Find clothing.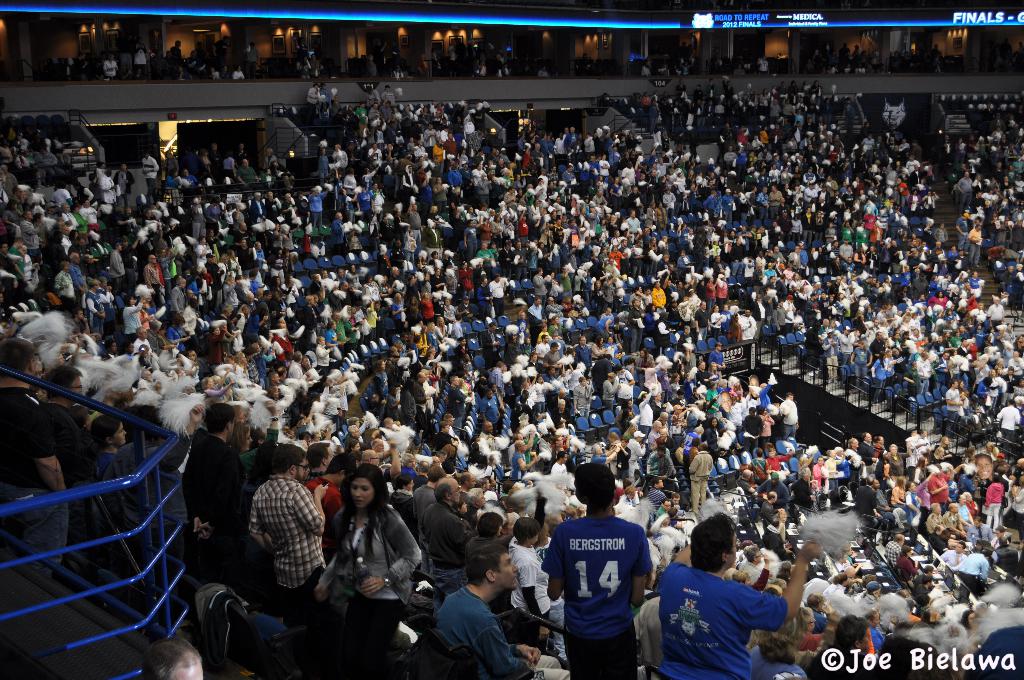
308, 88, 319, 111.
